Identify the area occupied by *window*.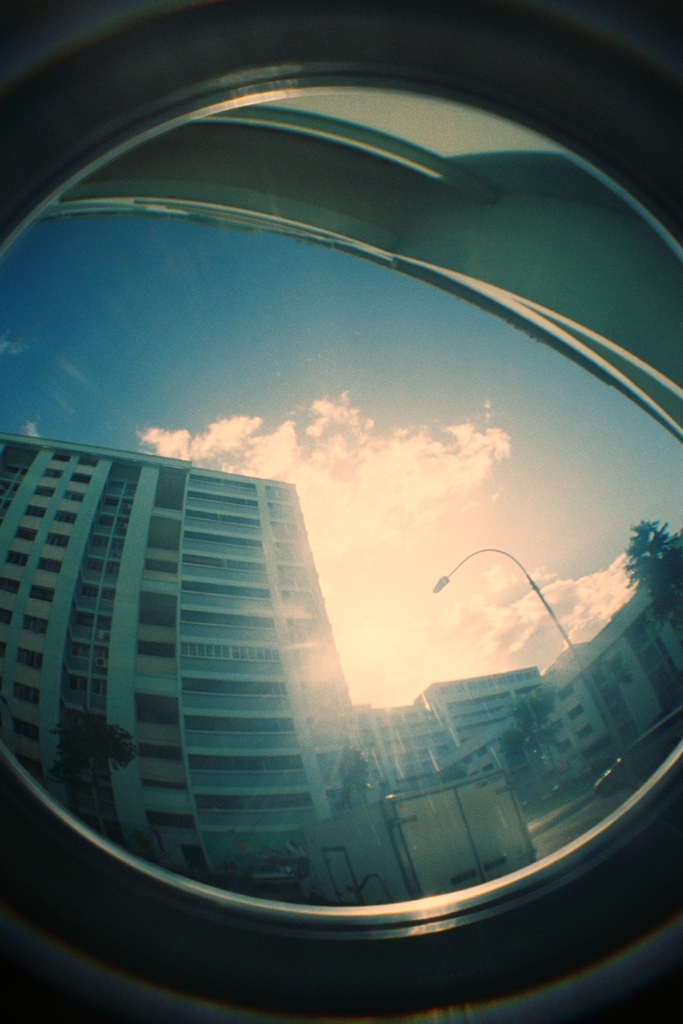
Area: 63 490 87 502.
